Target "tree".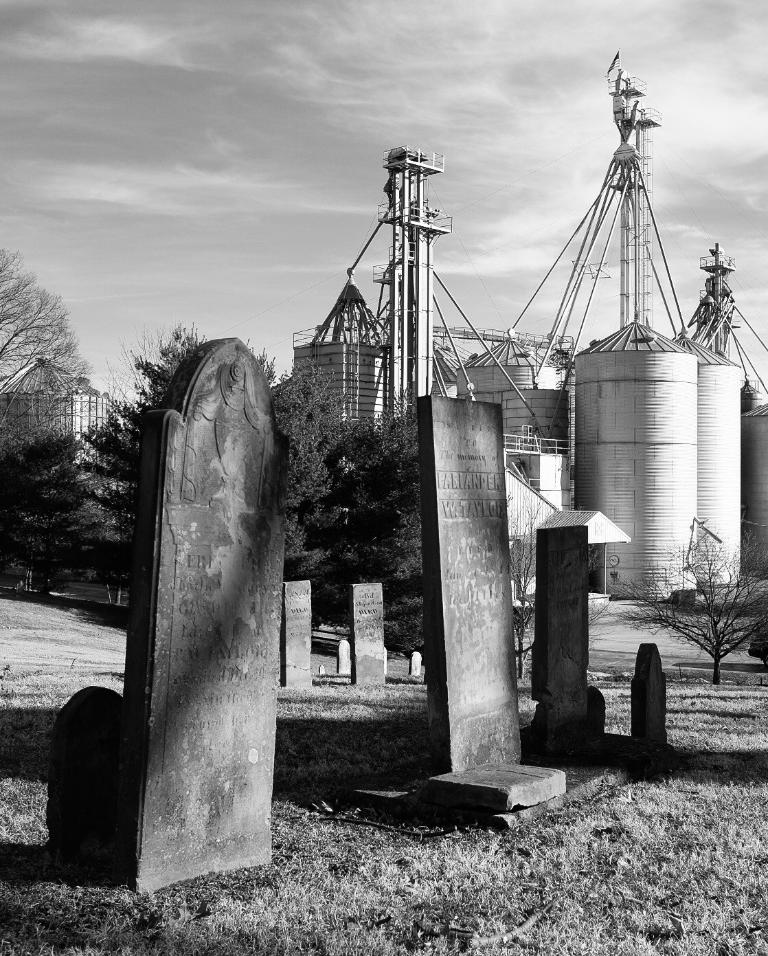
Target region: bbox=[621, 504, 767, 687].
